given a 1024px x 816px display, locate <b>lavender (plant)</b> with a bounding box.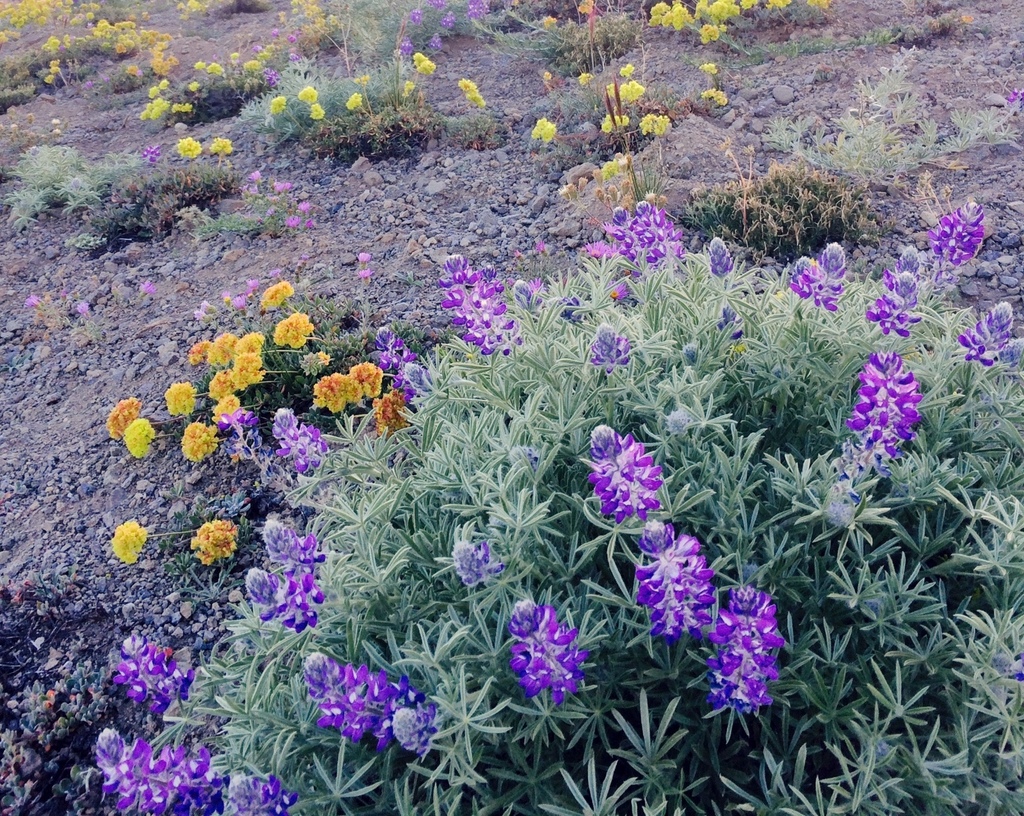
Located: bbox(266, 408, 330, 494).
